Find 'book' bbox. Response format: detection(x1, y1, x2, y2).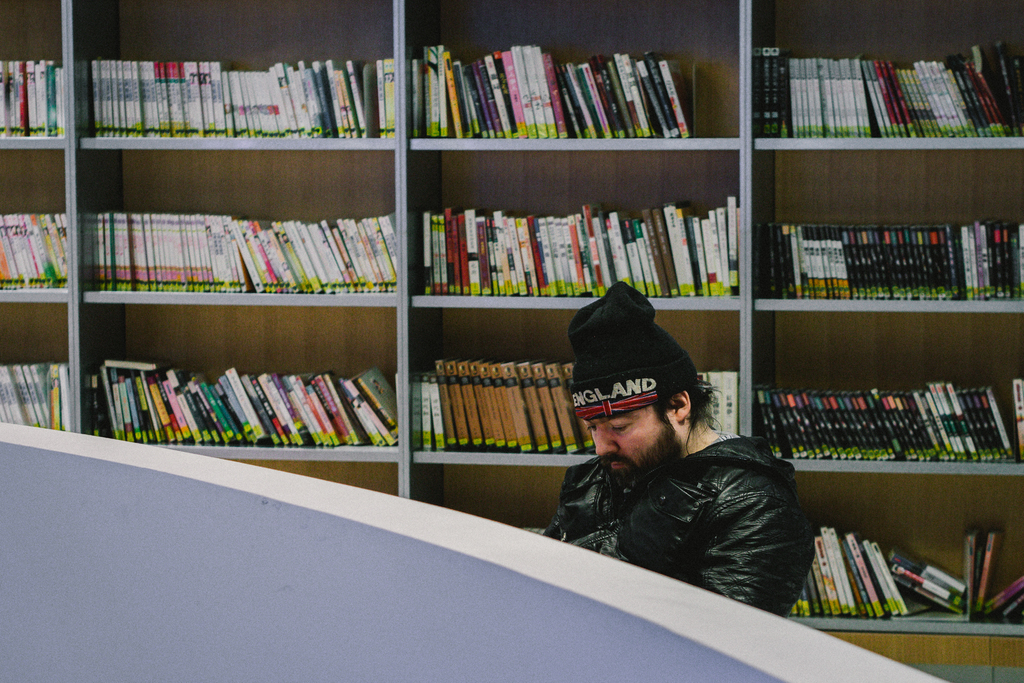
detection(868, 541, 932, 616).
